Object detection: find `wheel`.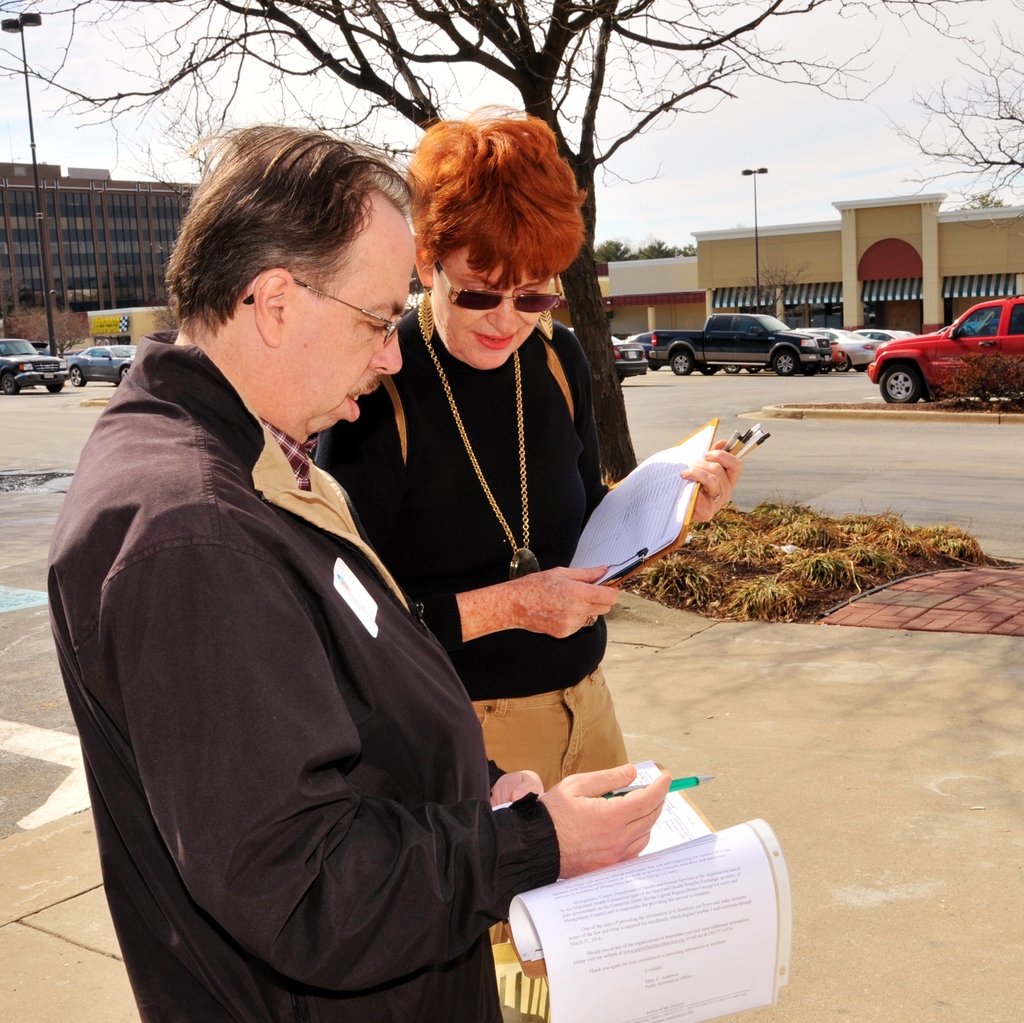
<box>0,367,20,397</box>.
